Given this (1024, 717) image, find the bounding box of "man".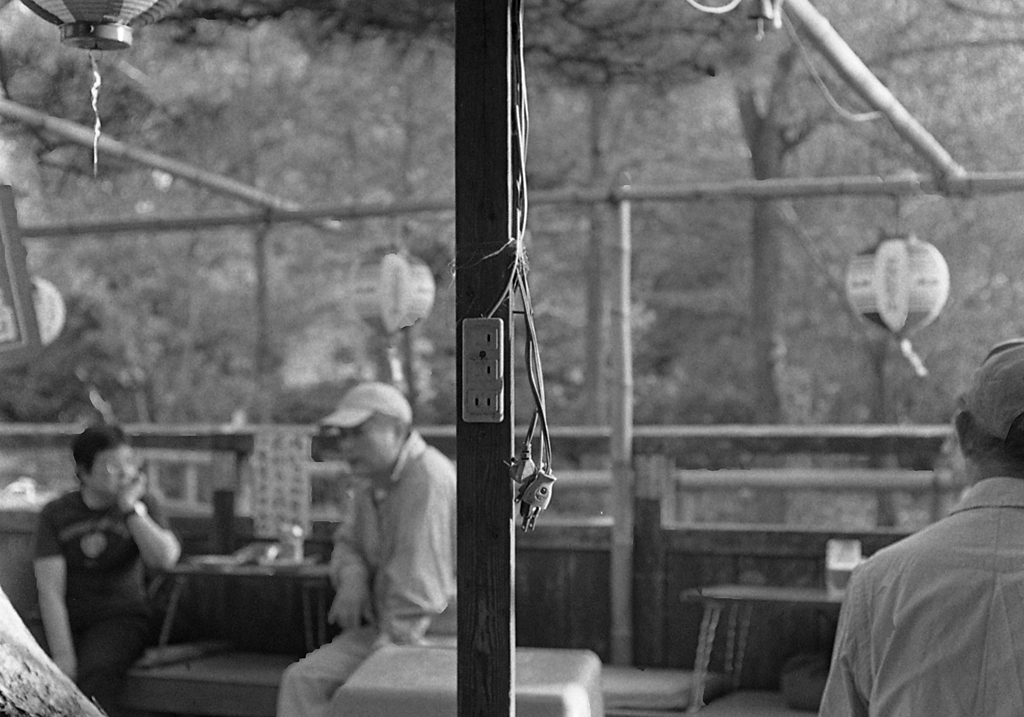
22/422/182/708.
